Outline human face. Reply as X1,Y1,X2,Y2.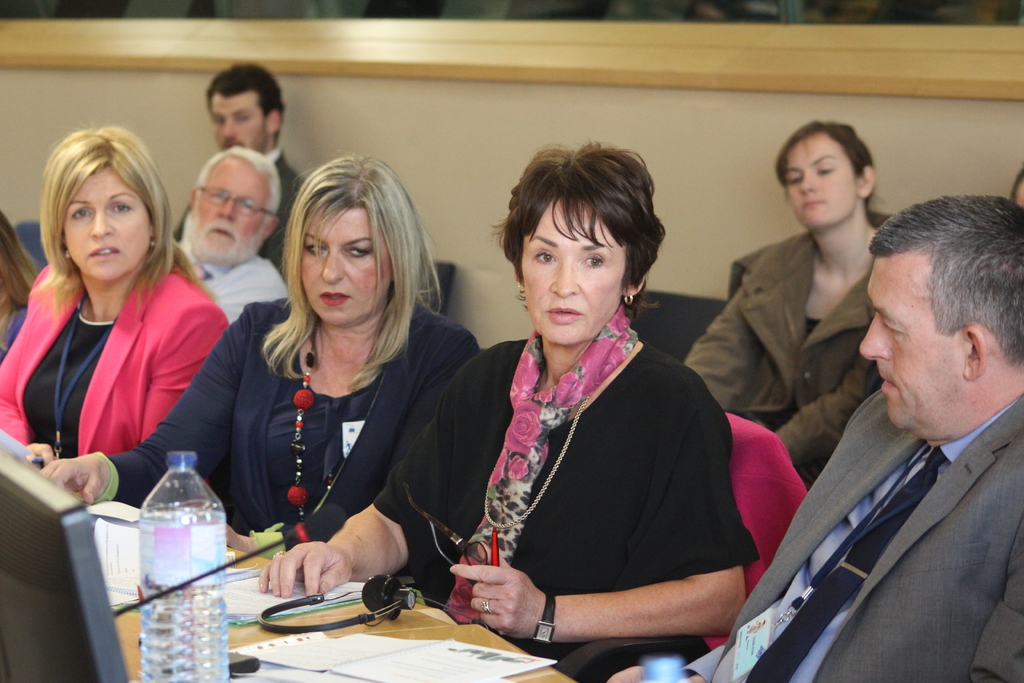
783,125,859,227.
